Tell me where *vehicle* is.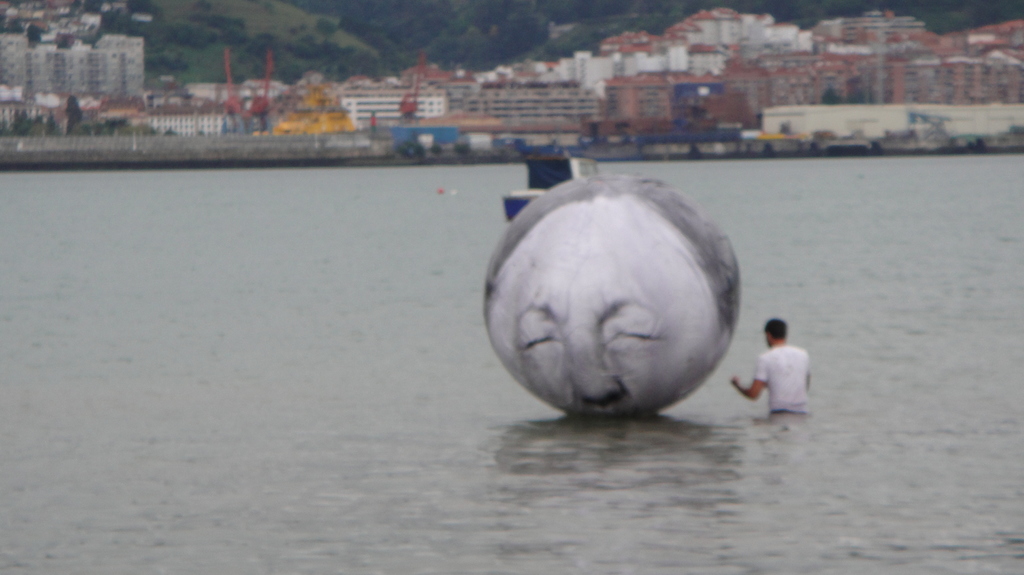
*vehicle* is at {"left": 399, "top": 58, "right": 428, "bottom": 121}.
